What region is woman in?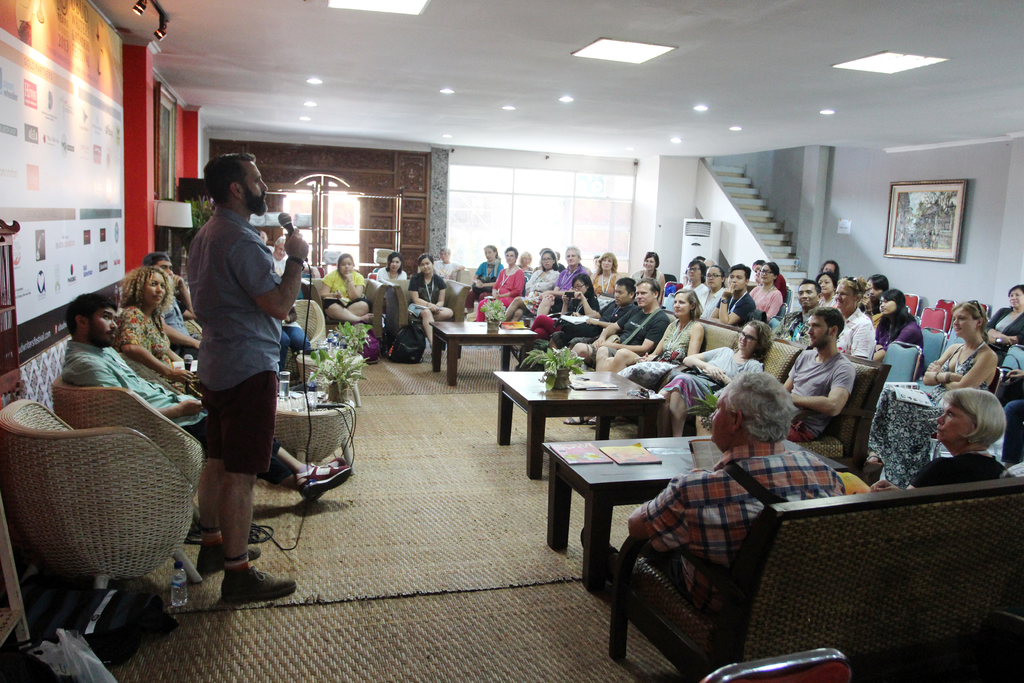
{"x1": 435, "y1": 246, "x2": 465, "y2": 284}.
